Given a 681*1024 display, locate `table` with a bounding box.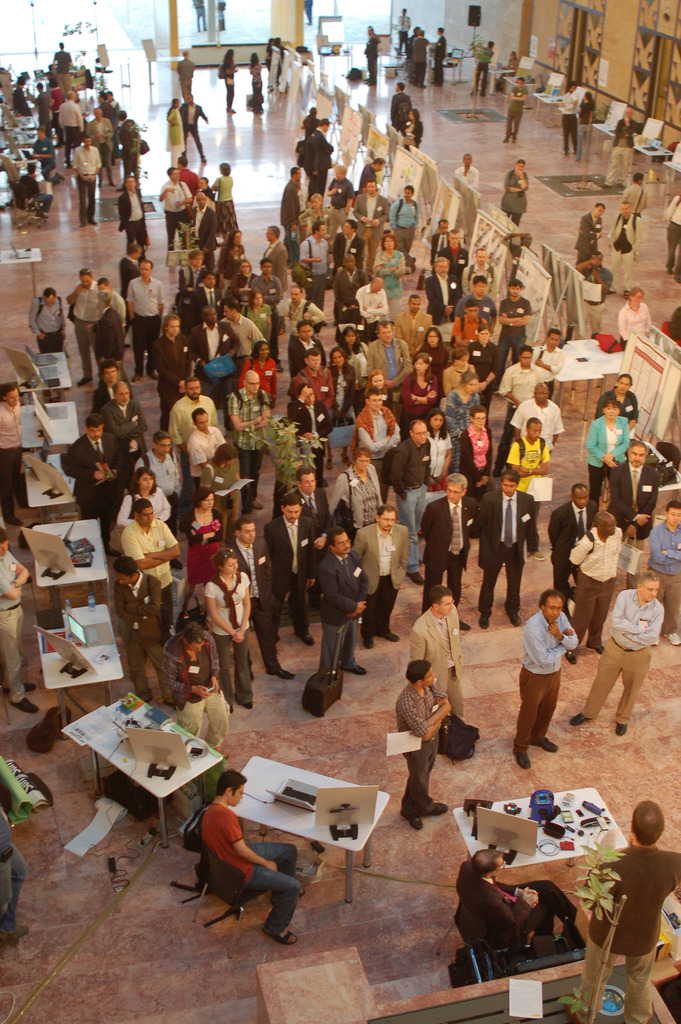
Located: {"left": 4, "top": 147, "right": 38, "bottom": 164}.
